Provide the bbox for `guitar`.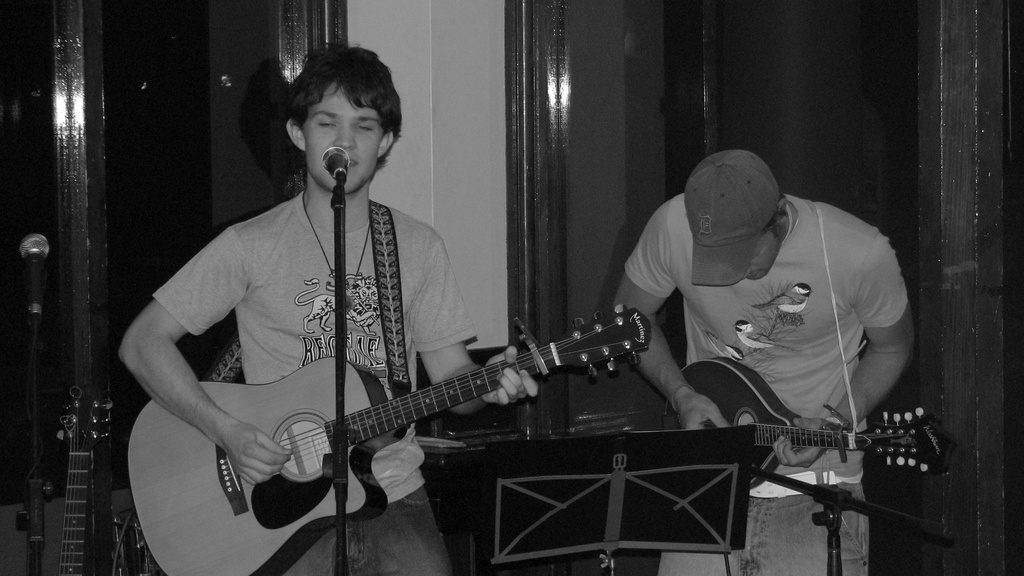
{"x1": 653, "y1": 356, "x2": 950, "y2": 494}.
